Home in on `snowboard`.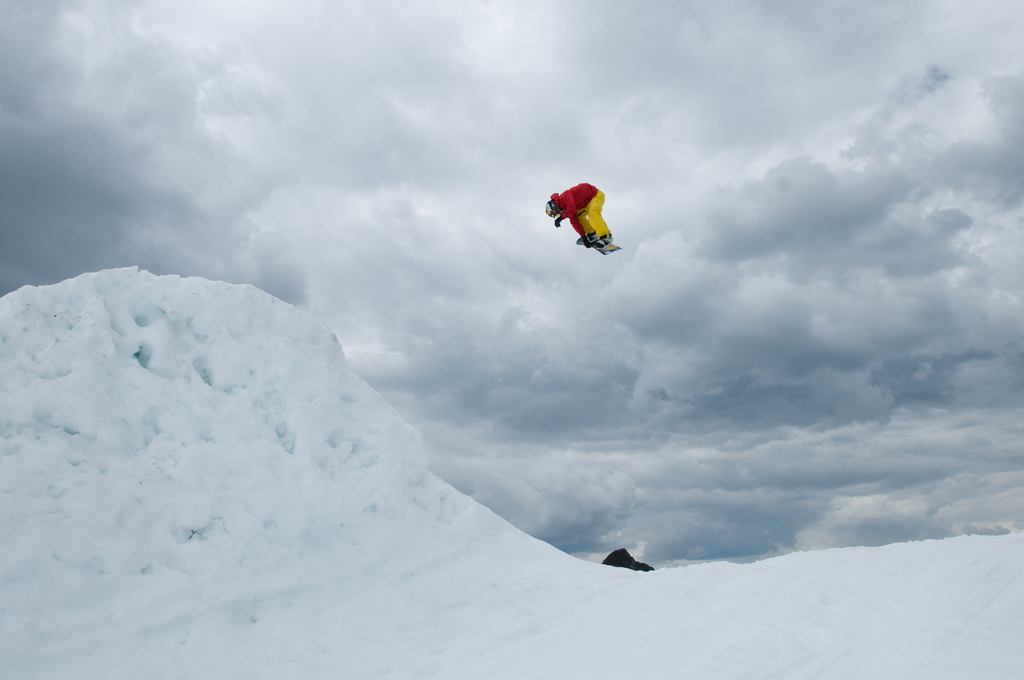
Homed in at pyautogui.locateOnScreen(575, 234, 623, 255).
